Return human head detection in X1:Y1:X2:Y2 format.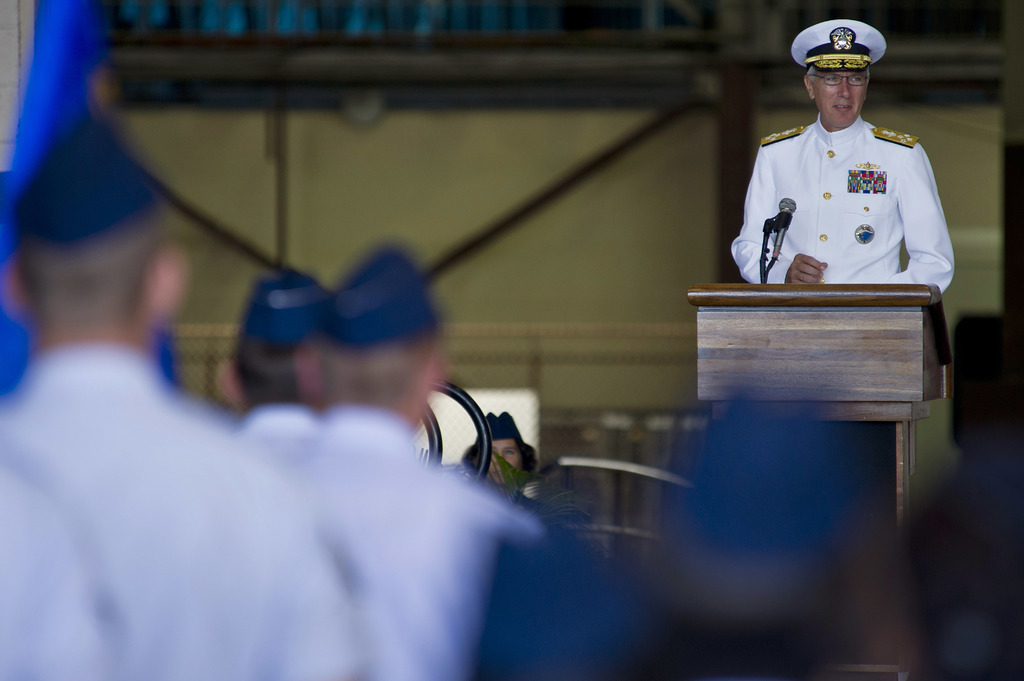
319:252:442:423.
